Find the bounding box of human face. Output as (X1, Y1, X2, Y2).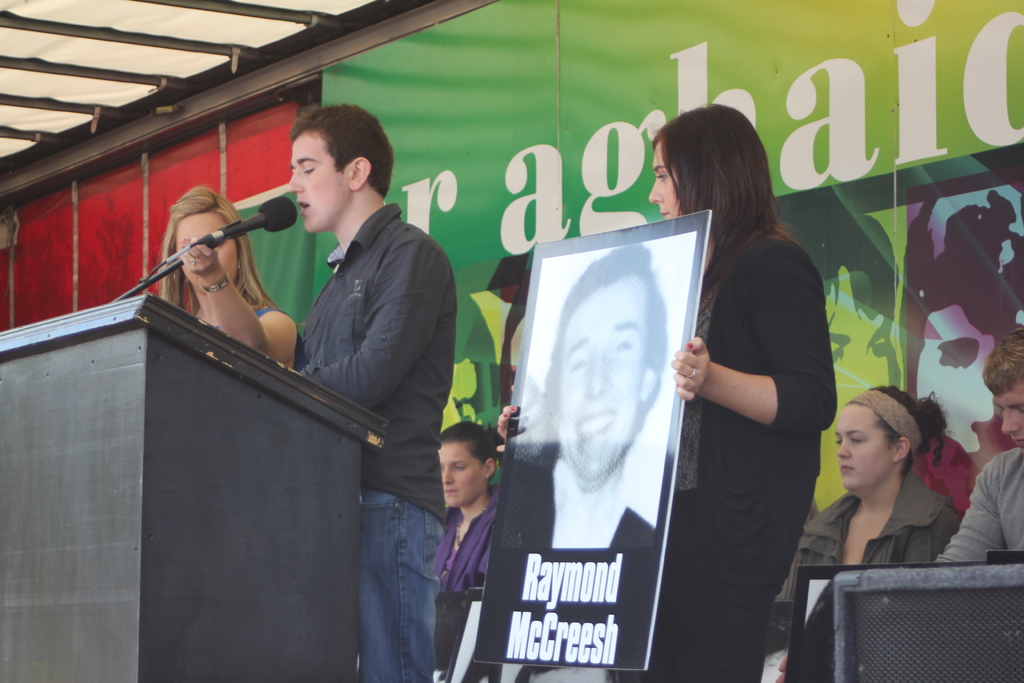
(650, 136, 673, 220).
